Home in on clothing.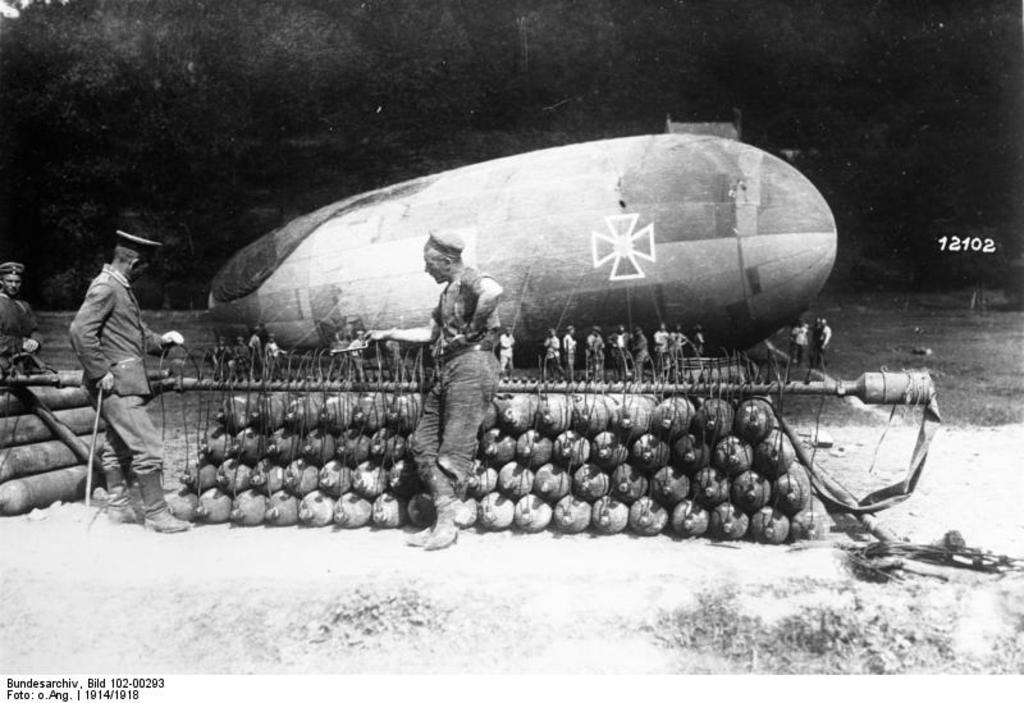
Homed in at <bbox>0, 288, 44, 374</bbox>.
